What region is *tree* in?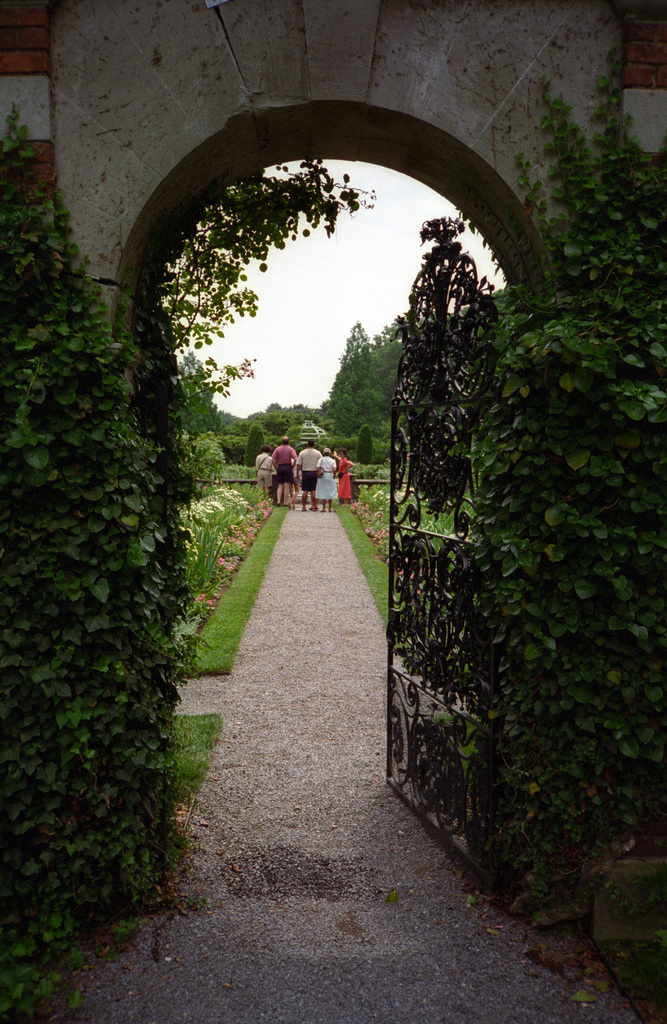
bbox=(282, 400, 313, 430).
